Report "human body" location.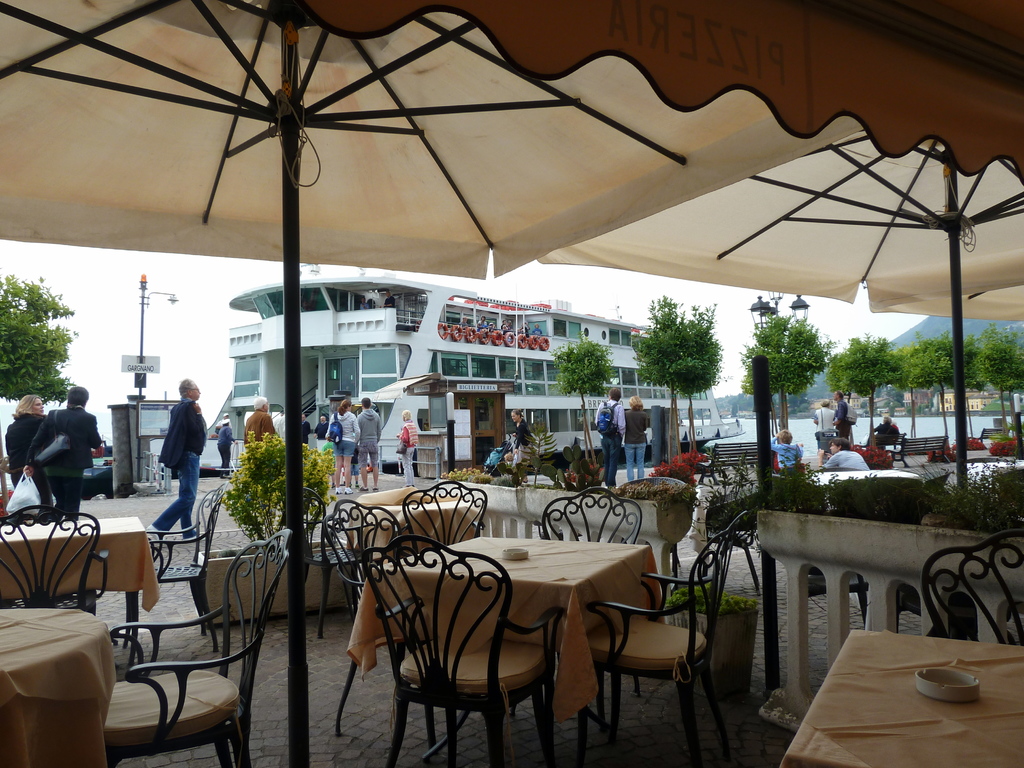
Report: left=337, top=401, right=358, bottom=490.
